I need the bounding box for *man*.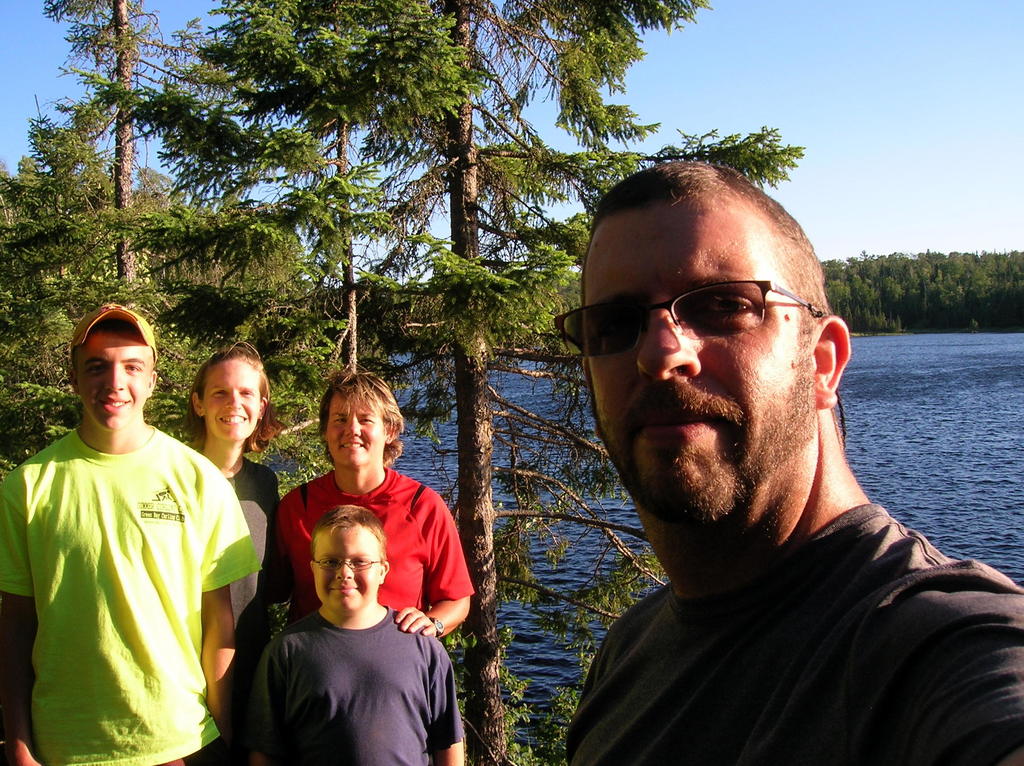
Here it is: box(0, 303, 264, 765).
